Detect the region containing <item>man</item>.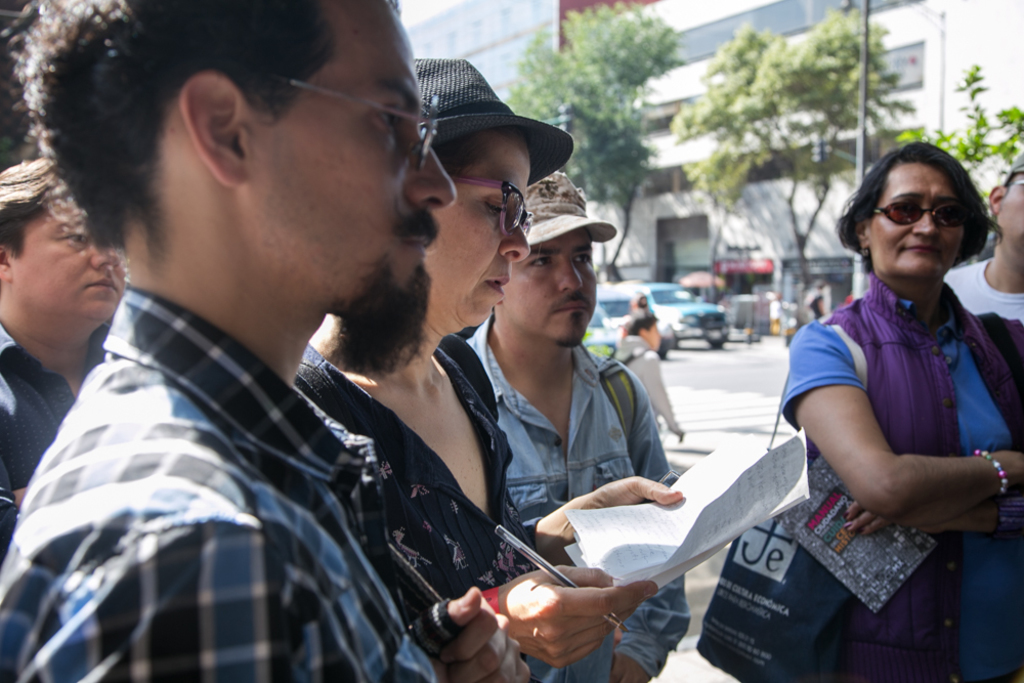
<box>608,305,688,444</box>.
